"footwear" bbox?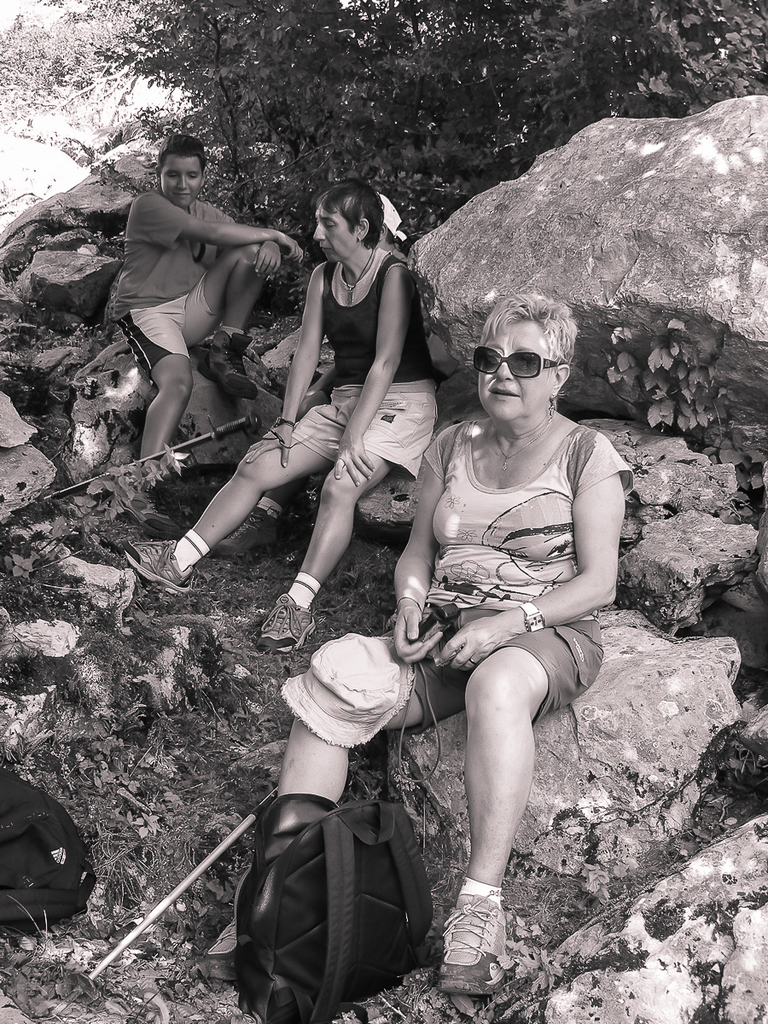
Rect(131, 538, 189, 589)
